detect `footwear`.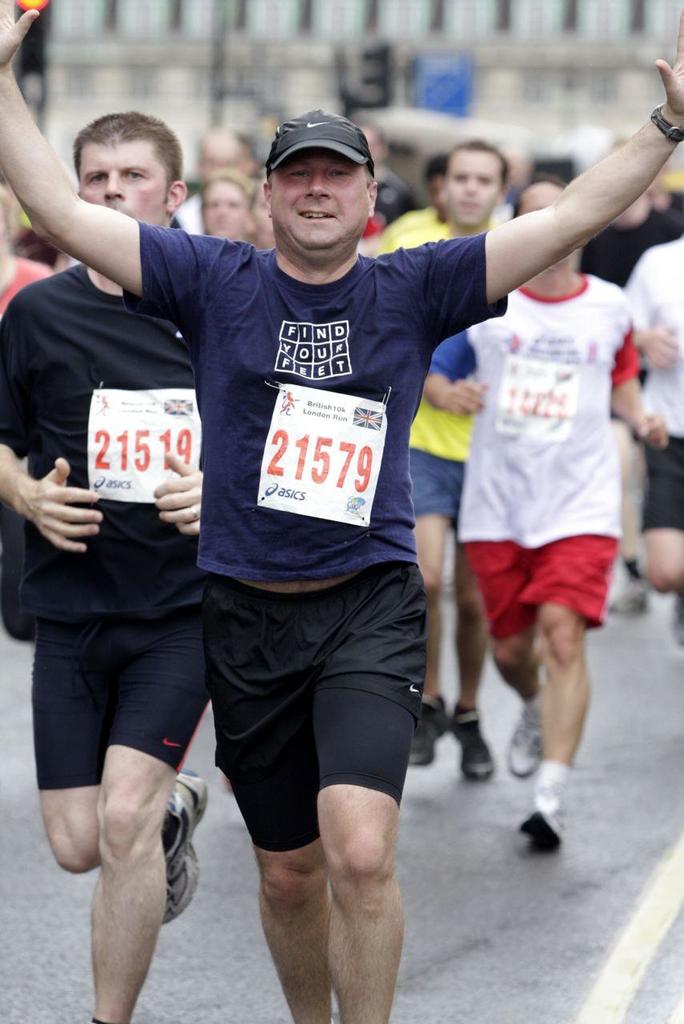
Detected at <region>525, 792, 583, 876</region>.
